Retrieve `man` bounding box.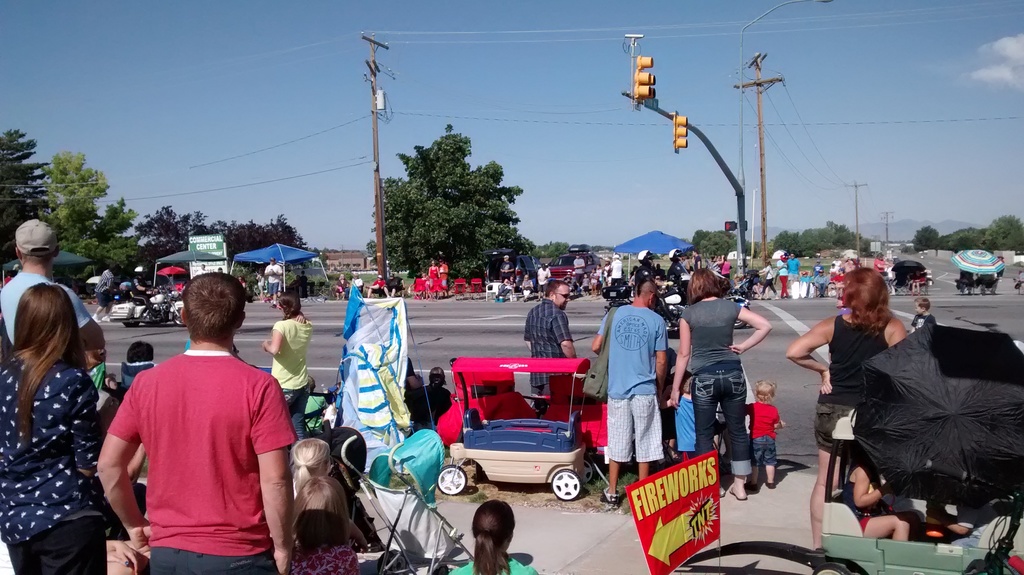
Bounding box: <bbox>130, 266, 159, 318</bbox>.
